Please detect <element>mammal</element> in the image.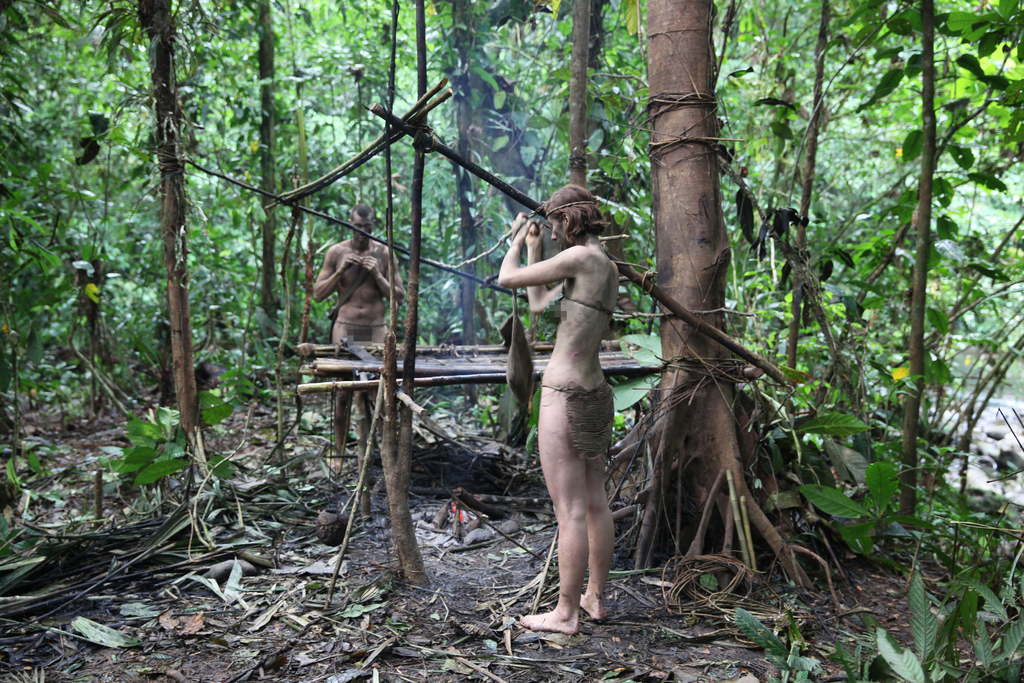
(496,183,618,581).
